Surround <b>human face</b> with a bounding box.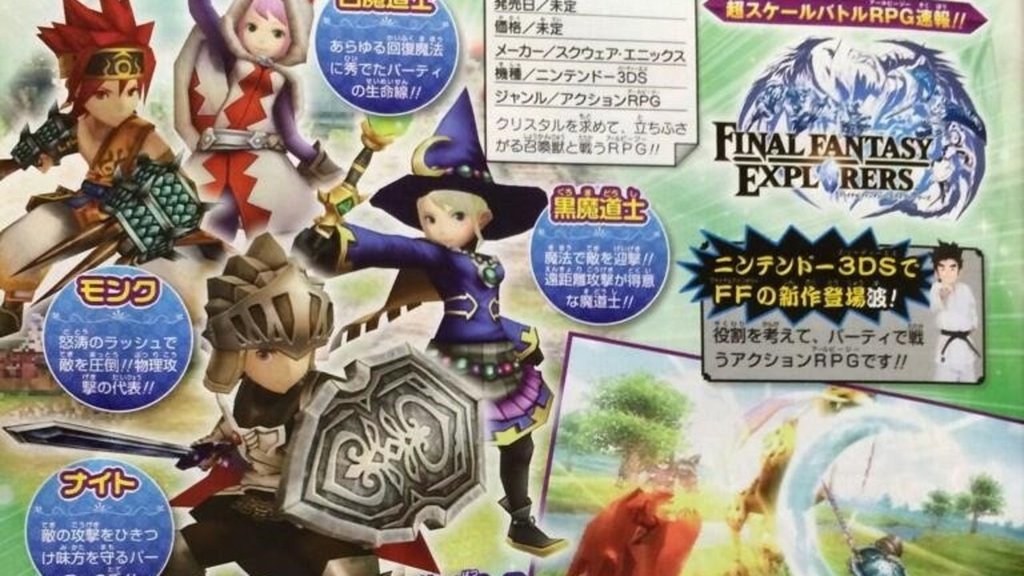
(x1=242, y1=347, x2=310, y2=394).
